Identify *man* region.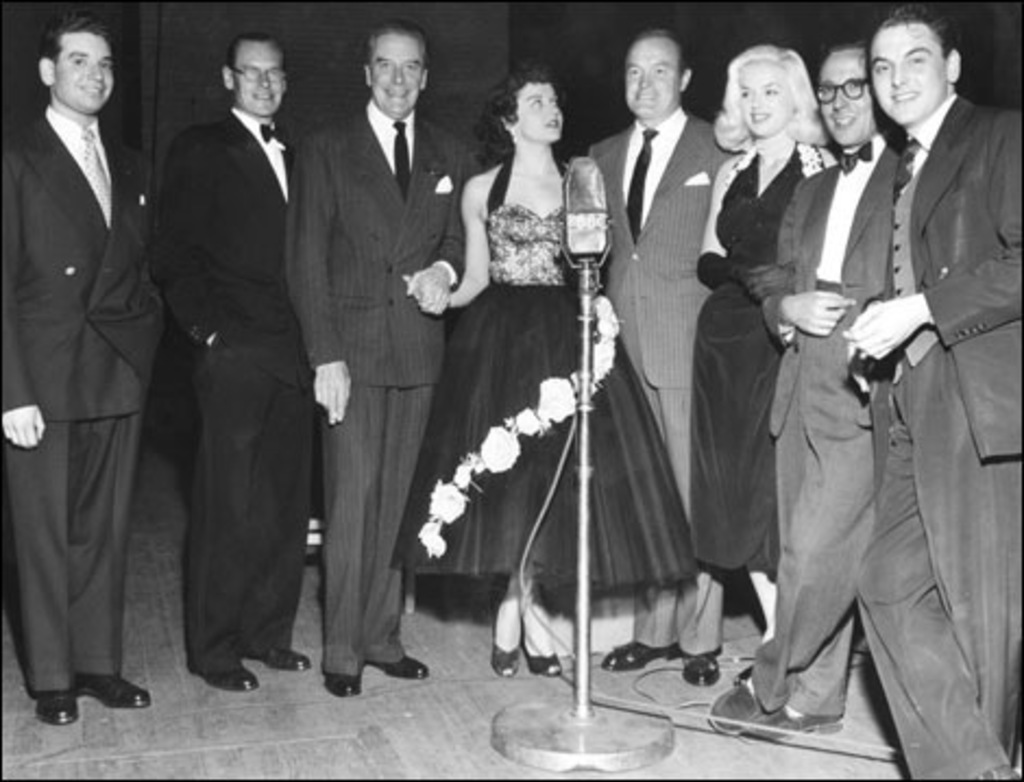
Region: <box>161,30,314,693</box>.
